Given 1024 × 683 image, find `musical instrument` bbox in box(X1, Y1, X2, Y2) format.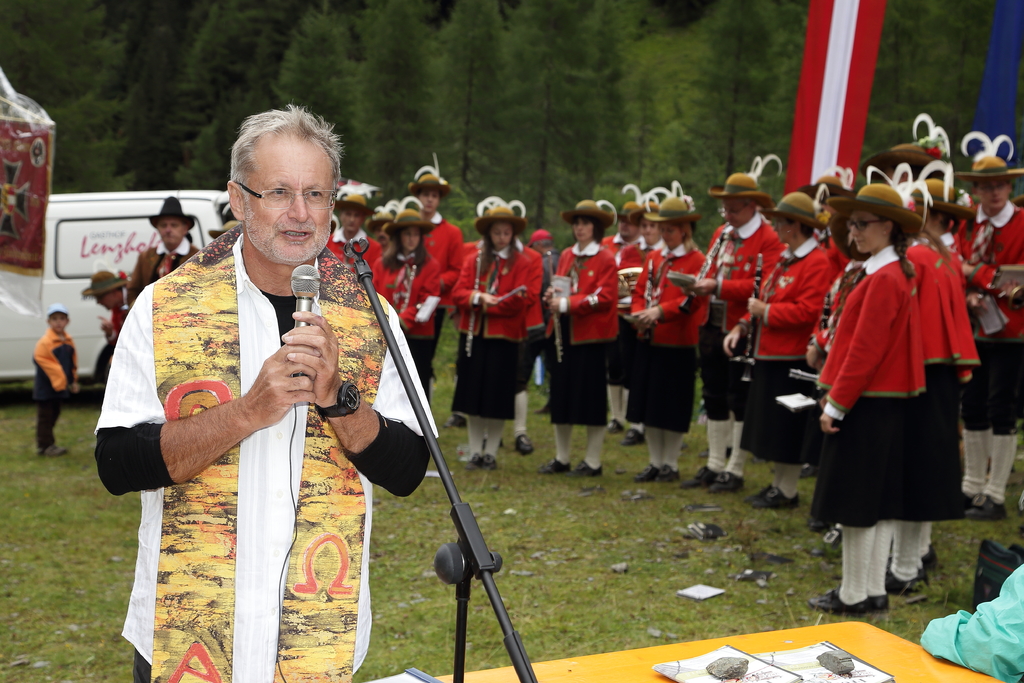
box(678, 219, 741, 313).
